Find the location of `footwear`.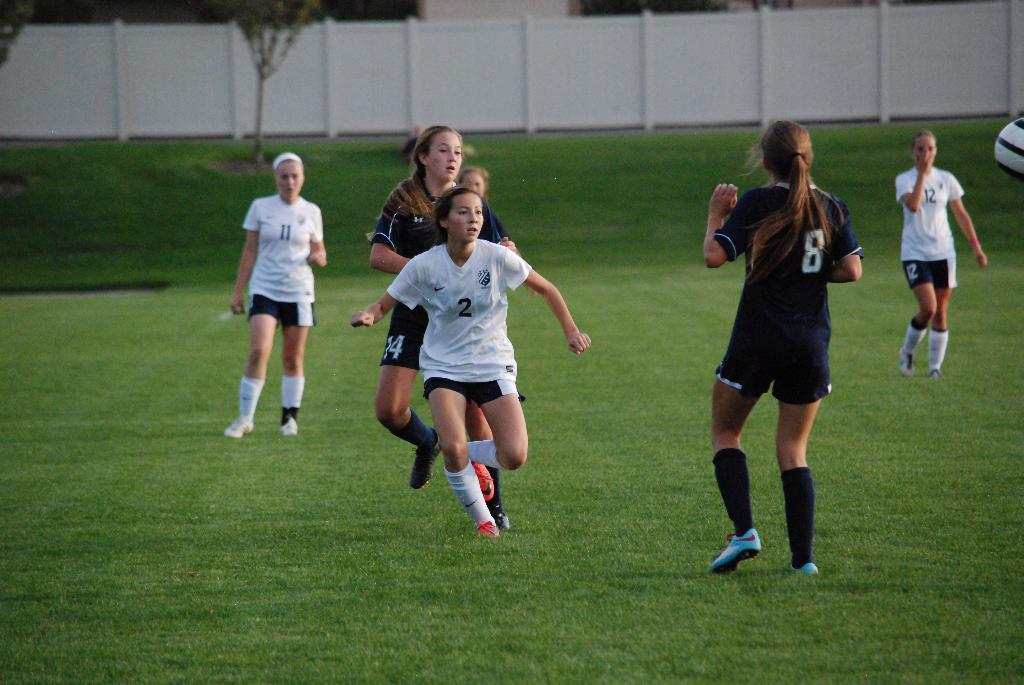
Location: left=895, top=343, right=920, bottom=376.
